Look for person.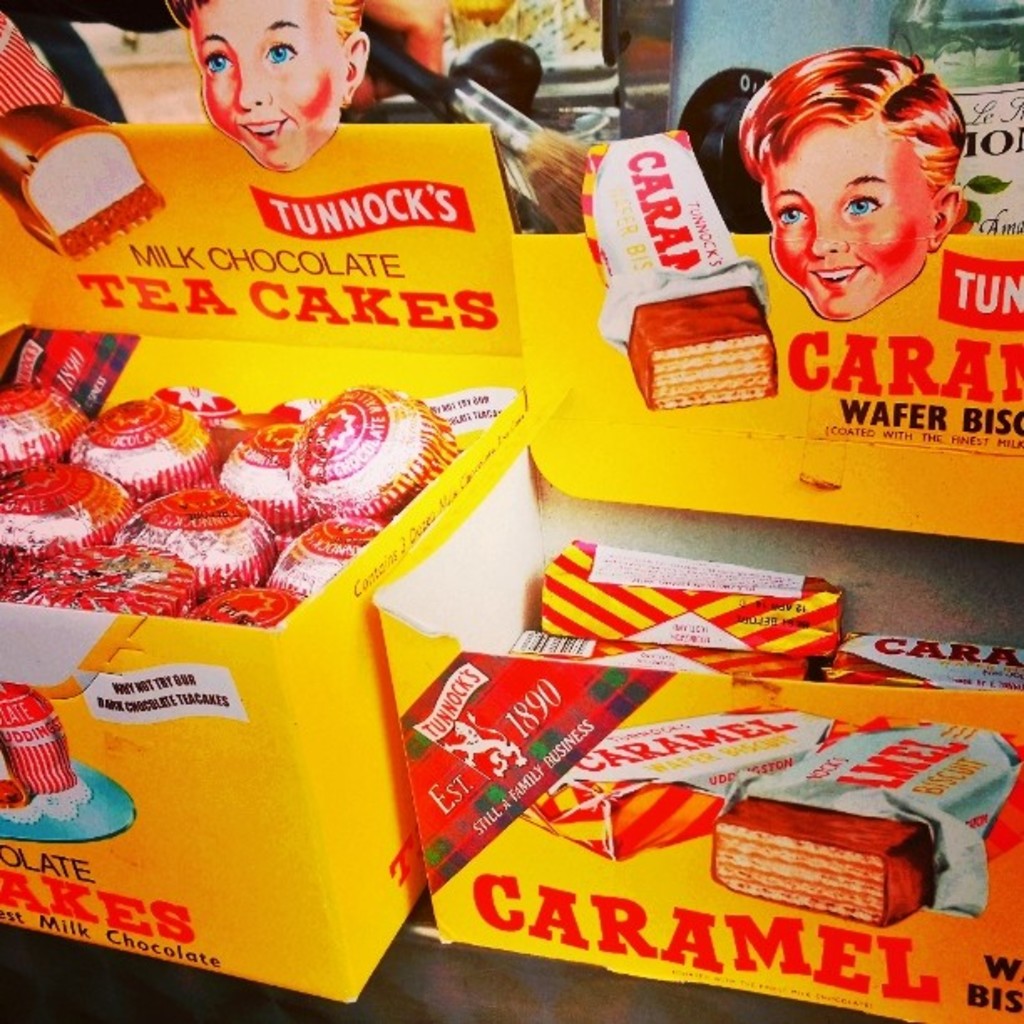
Found: bbox=(730, 37, 974, 328).
